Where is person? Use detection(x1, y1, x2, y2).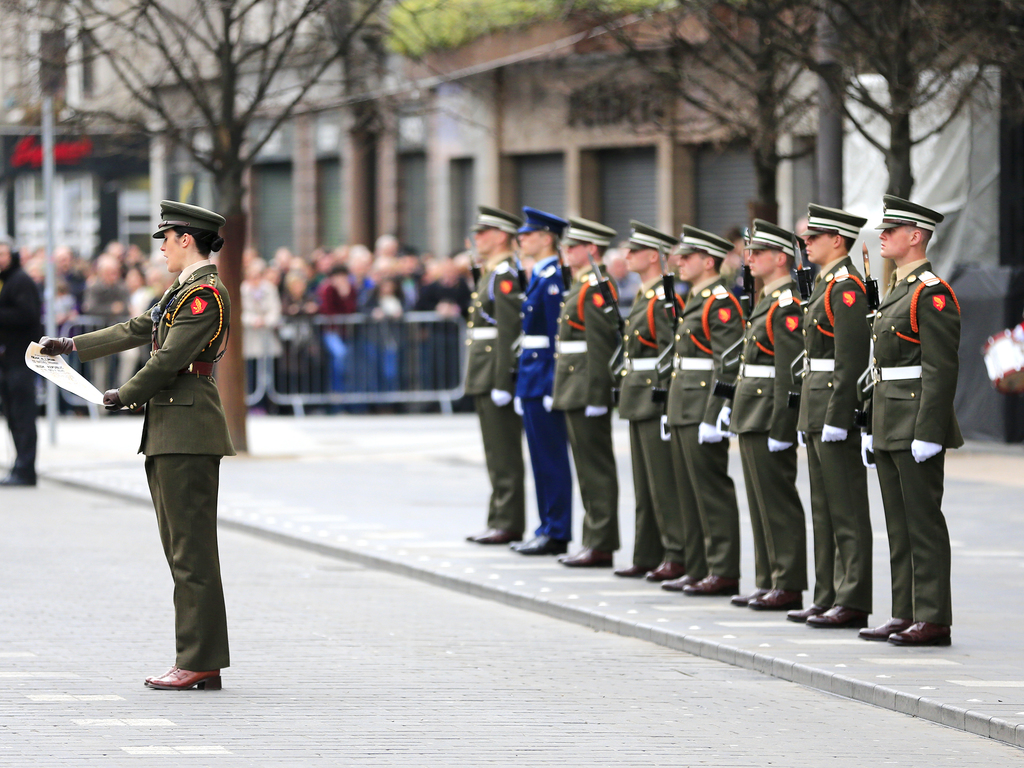
detection(796, 203, 879, 628).
